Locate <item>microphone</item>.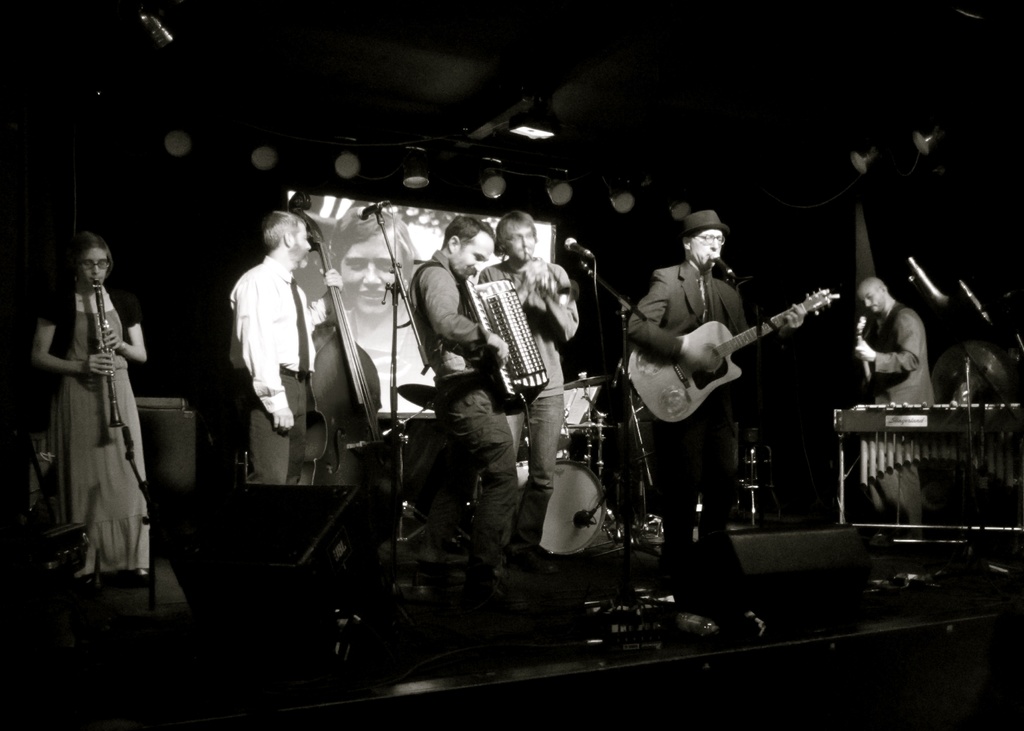
Bounding box: BBox(346, 201, 394, 225).
